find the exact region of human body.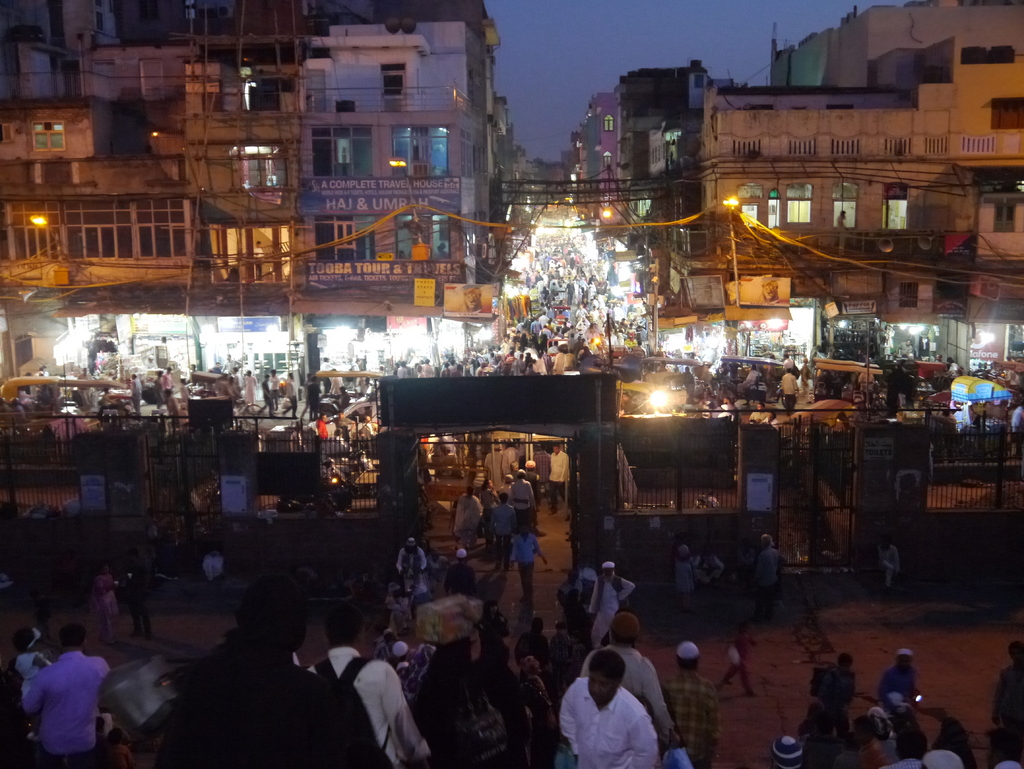
Exact region: 163/362/172/394.
